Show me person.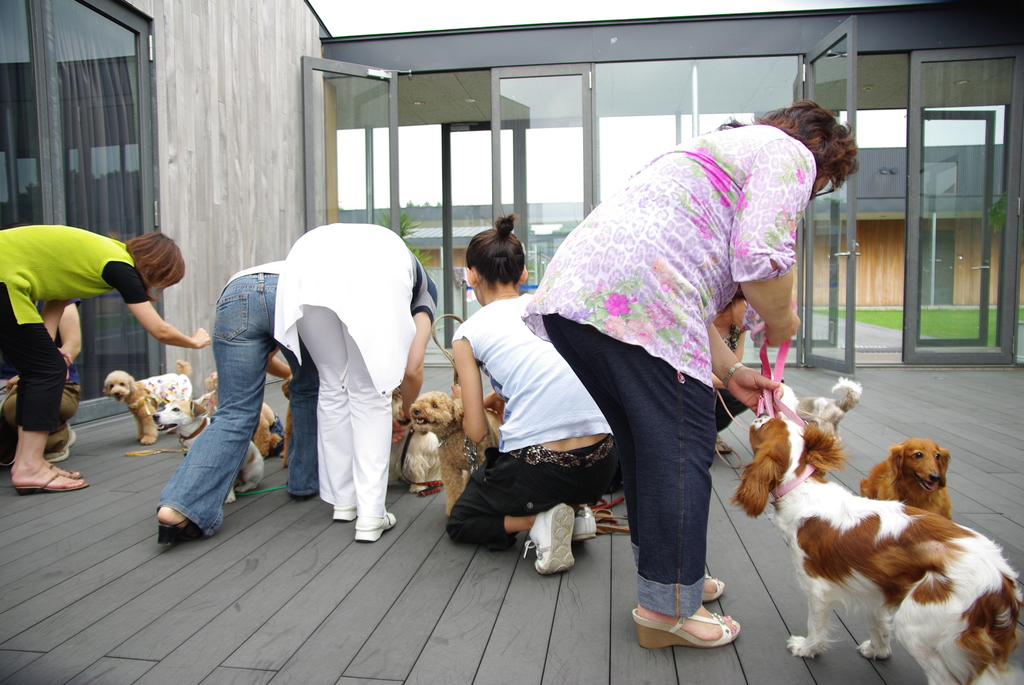
person is here: 525/85/824/633.
